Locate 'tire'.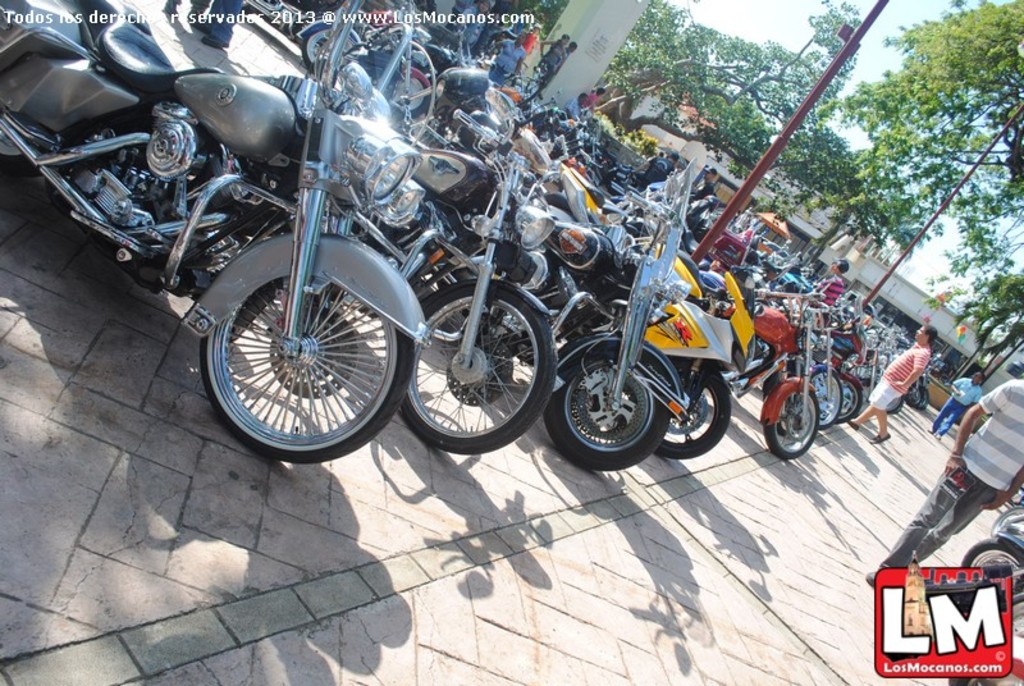
Bounding box: l=387, t=279, r=558, b=453.
